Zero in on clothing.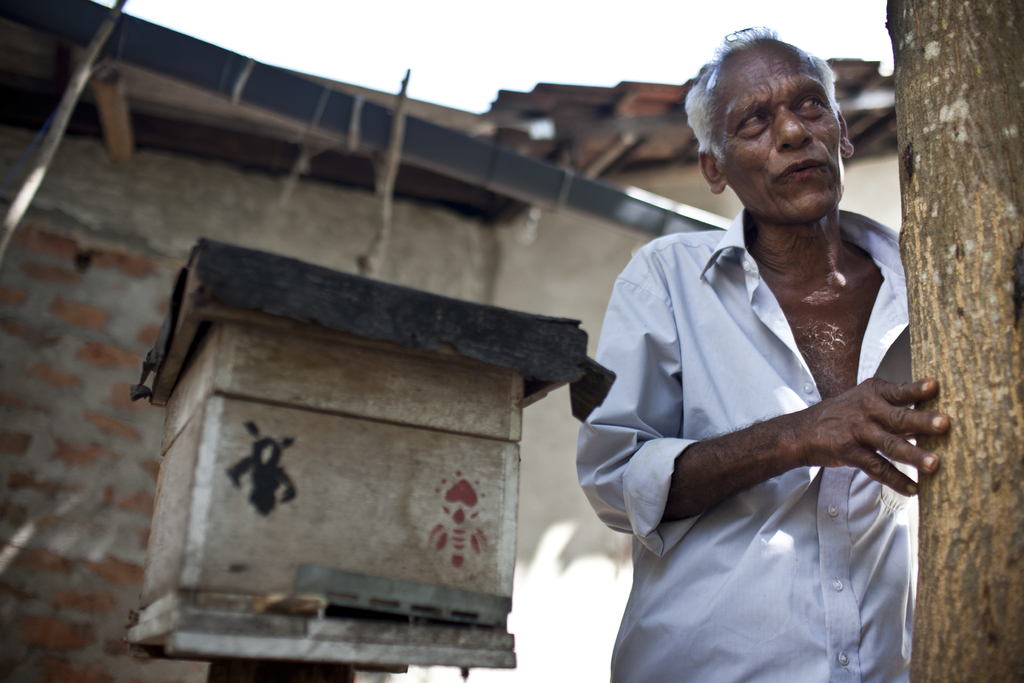
Zeroed in: {"left": 573, "top": 213, "right": 919, "bottom": 682}.
